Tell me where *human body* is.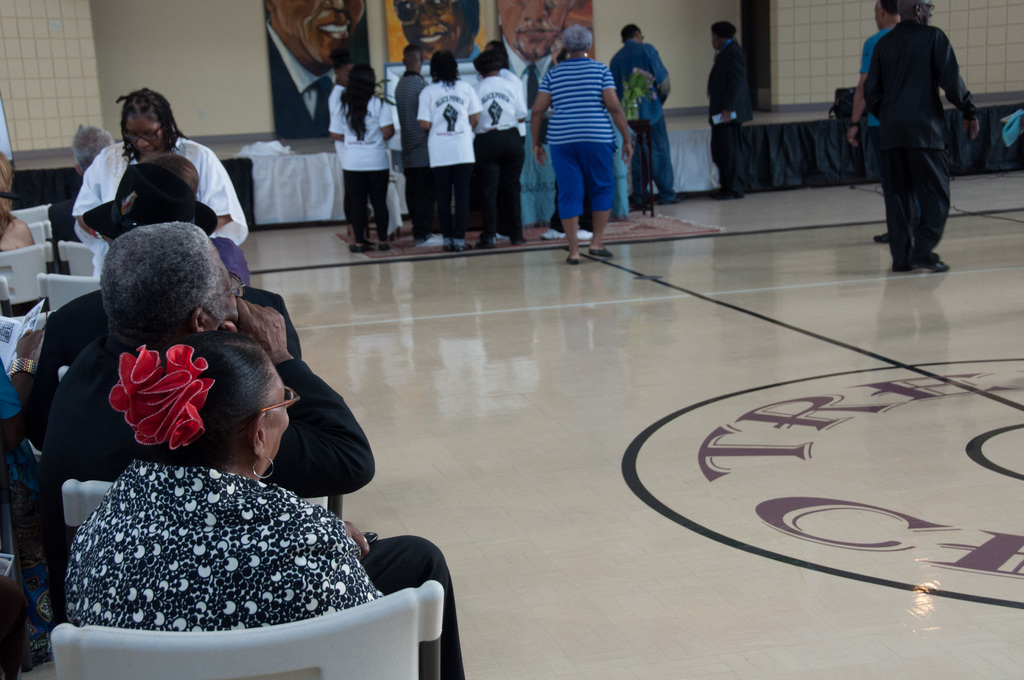
*human body* is at 380/0/493/58.
